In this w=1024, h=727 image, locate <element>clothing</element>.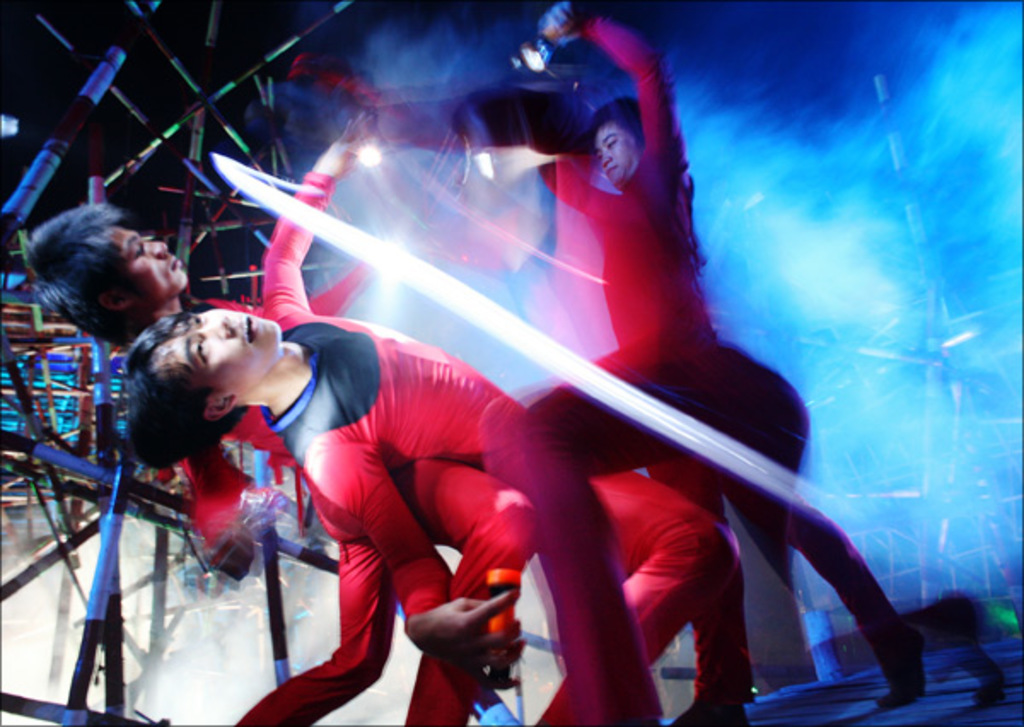
Bounding box: (left=521, top=15, right=816, bottom=718).
